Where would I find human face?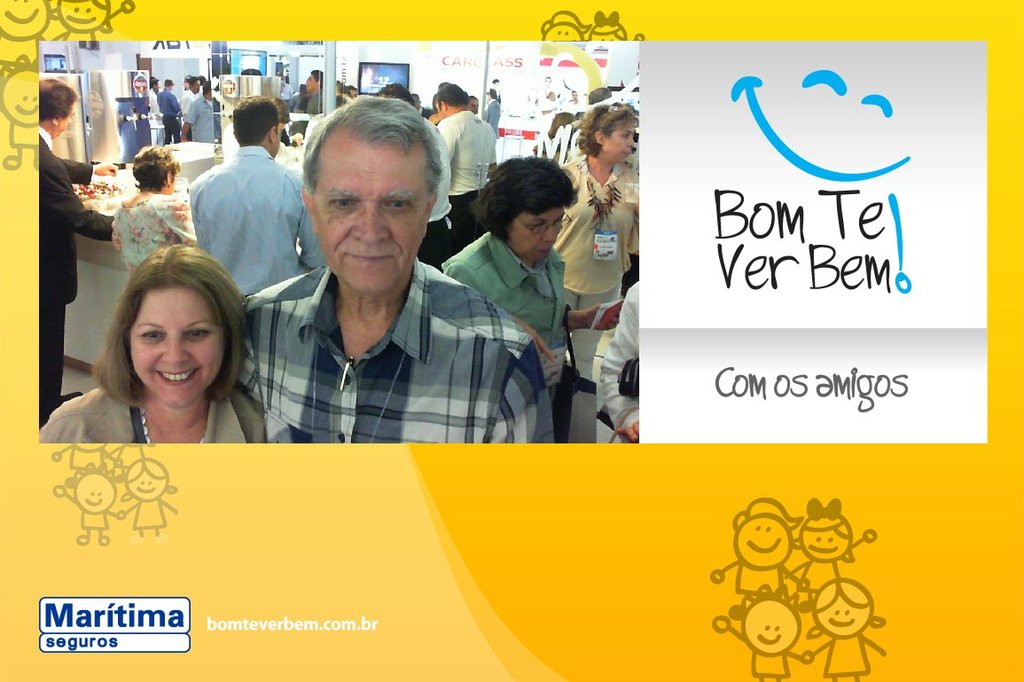
At region(193, 81, 200, 93).
